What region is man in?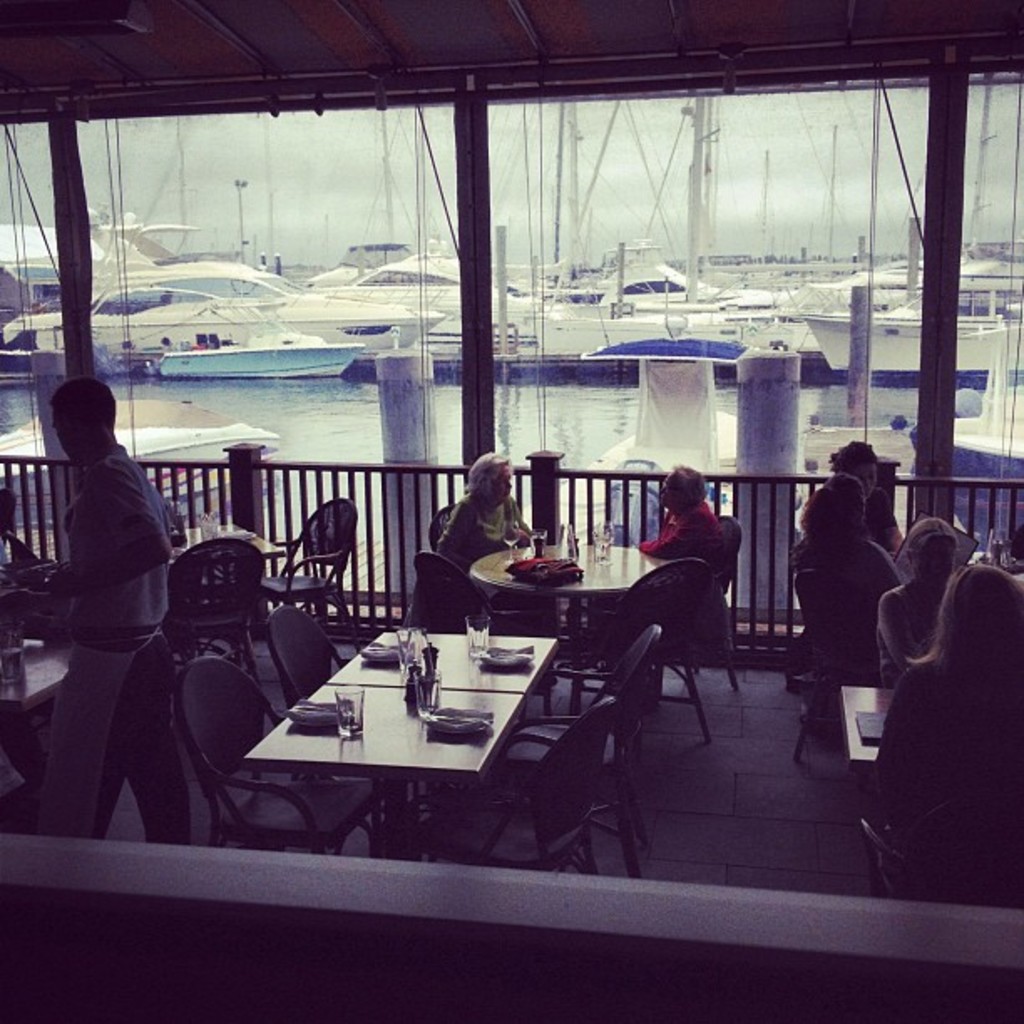
left=23, top=343, right=223, bottom=867.
